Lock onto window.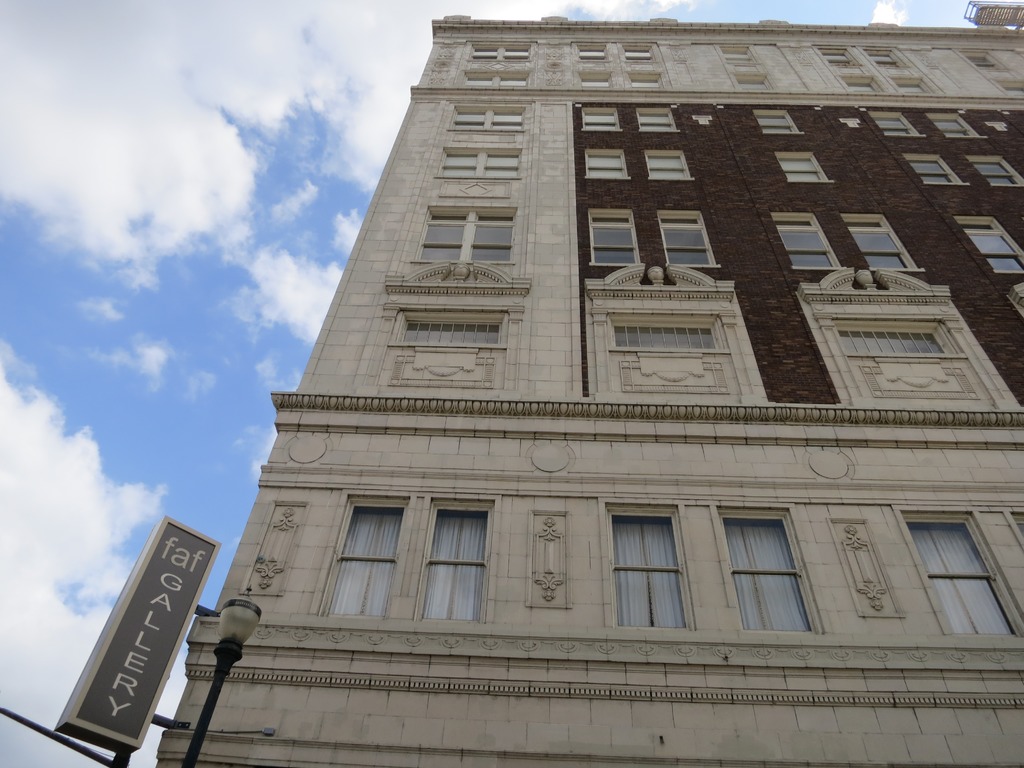
Locked: {"left": 383, "top": 259, "right": 531, "bottom": 392}.
